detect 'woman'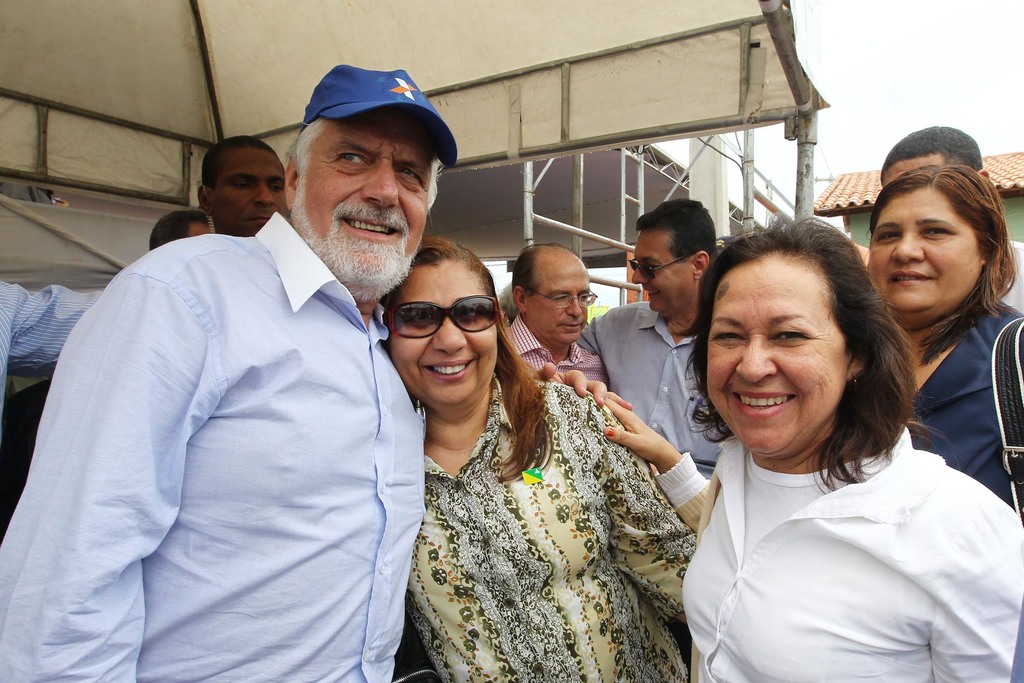
[x1=383, y1=240, x2=693, y2=682]
